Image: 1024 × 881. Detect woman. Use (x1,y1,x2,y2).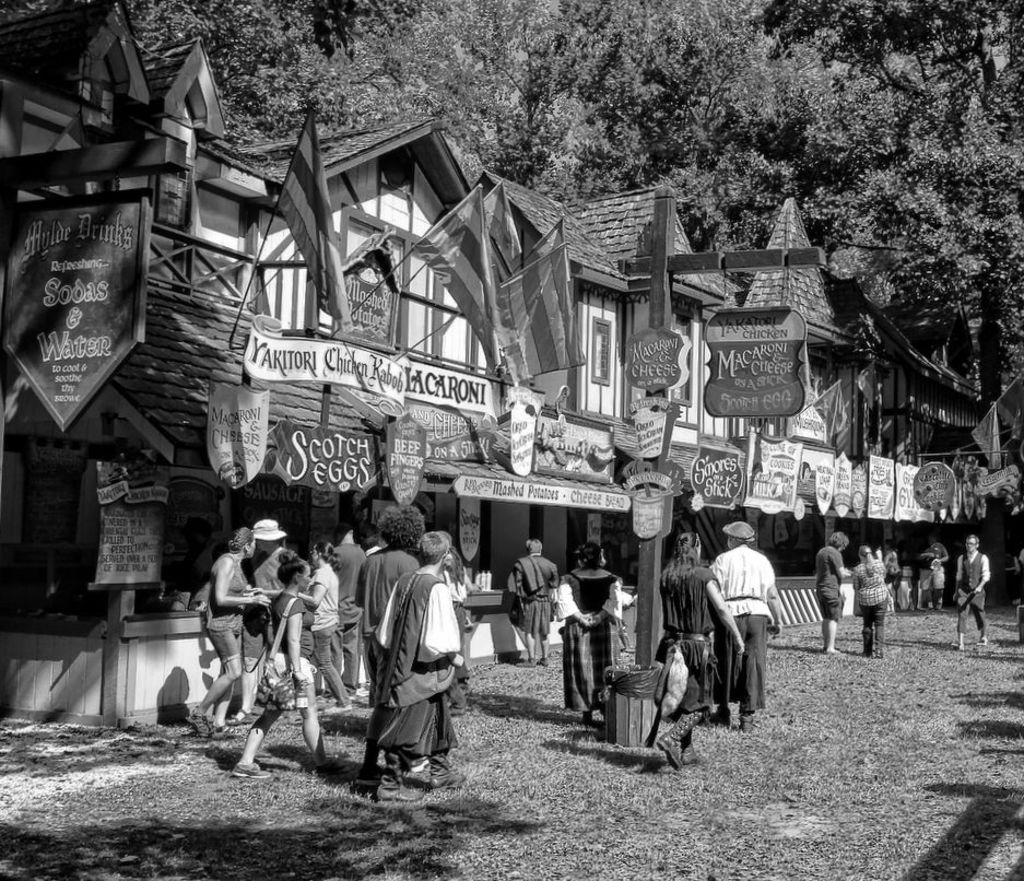
(298,544,354,714).
